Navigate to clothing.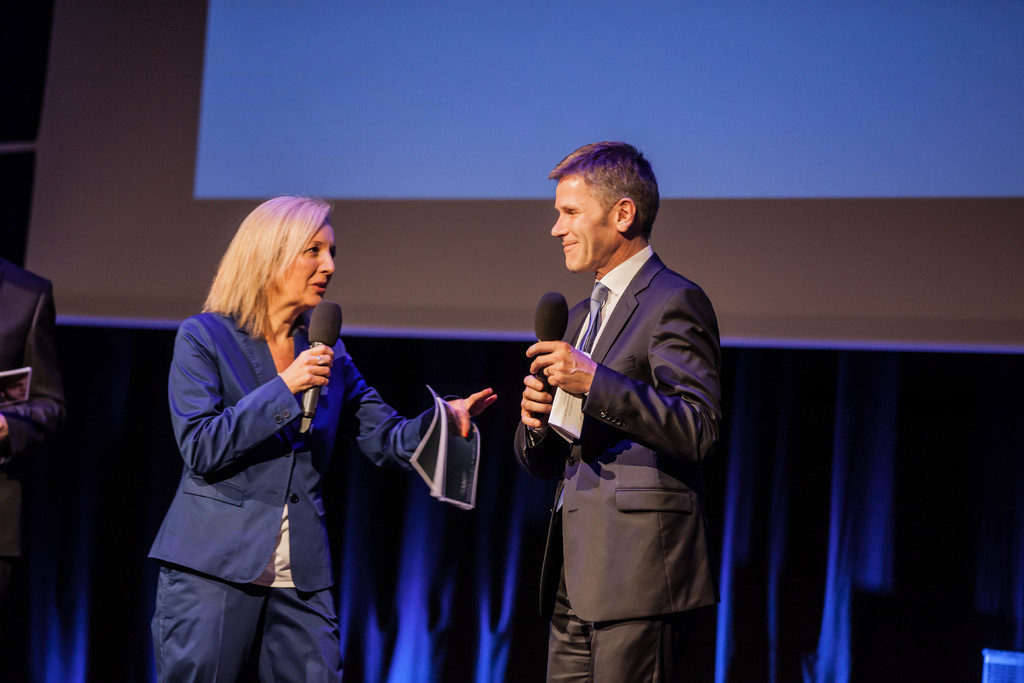
Navigation target: 513,239,723,682.
